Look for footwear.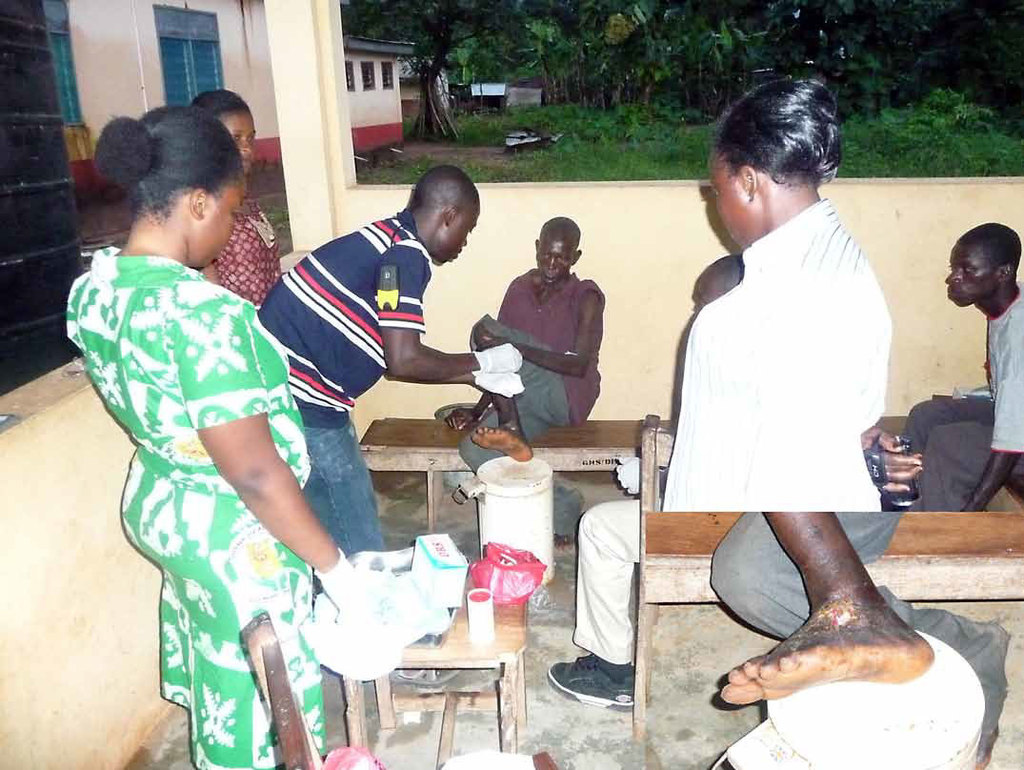
Found: [395, 662, 451, 689].
